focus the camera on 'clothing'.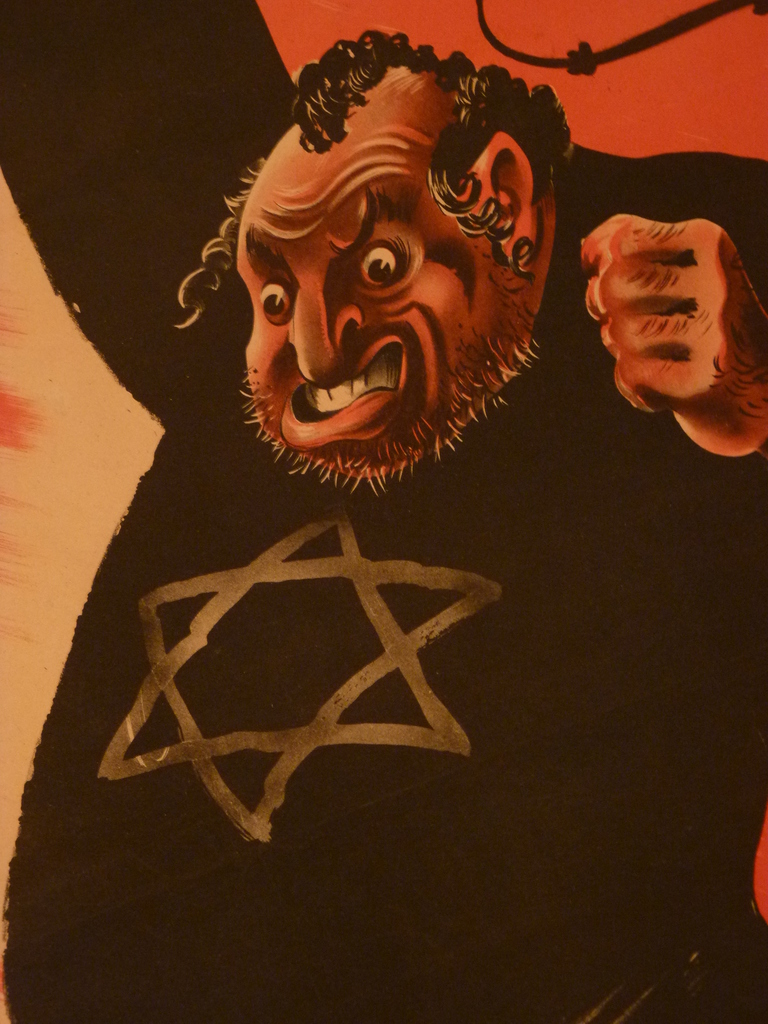
Focus region: box=[0, 0, 767, 1020].
